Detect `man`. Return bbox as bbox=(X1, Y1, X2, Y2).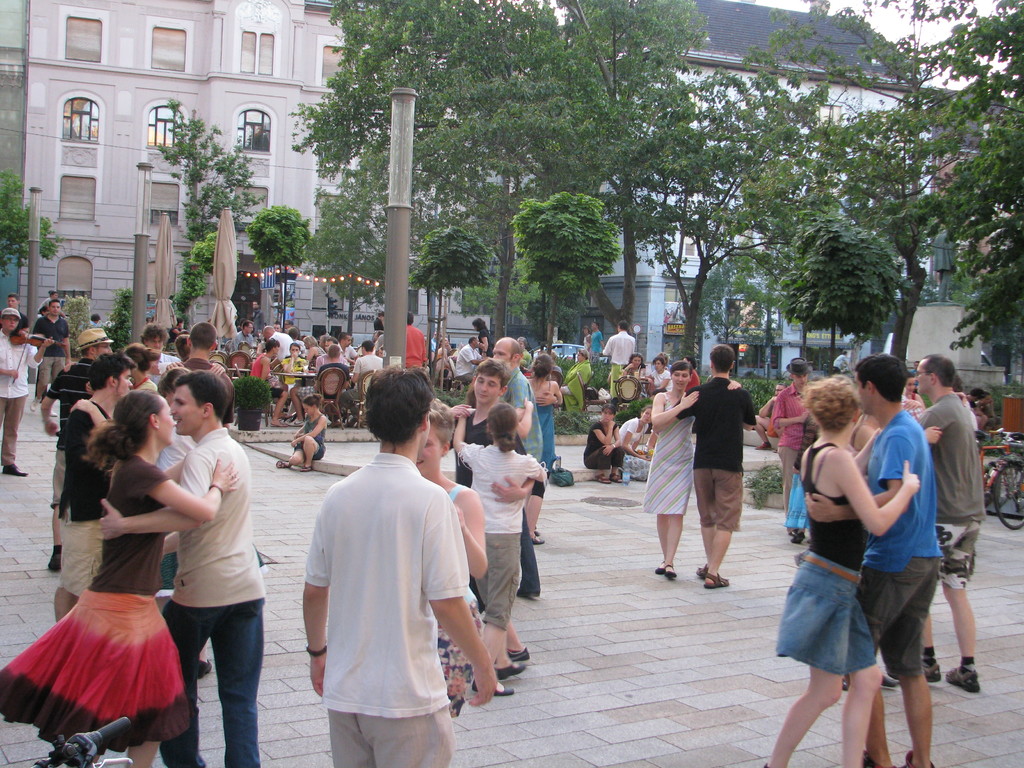
bbox=(404, 310, 427, 373).
